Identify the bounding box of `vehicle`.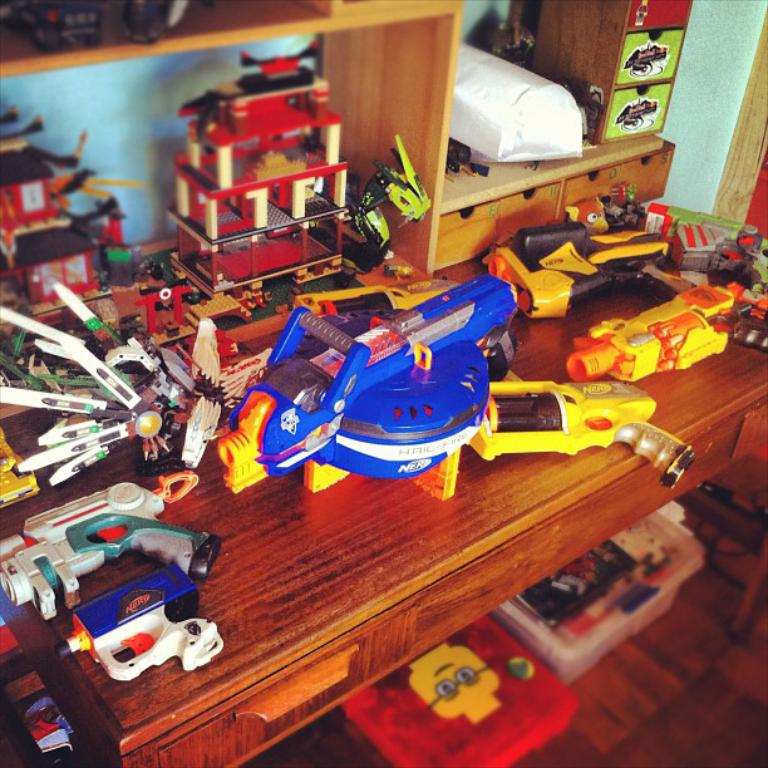
(241,309,504,478).
